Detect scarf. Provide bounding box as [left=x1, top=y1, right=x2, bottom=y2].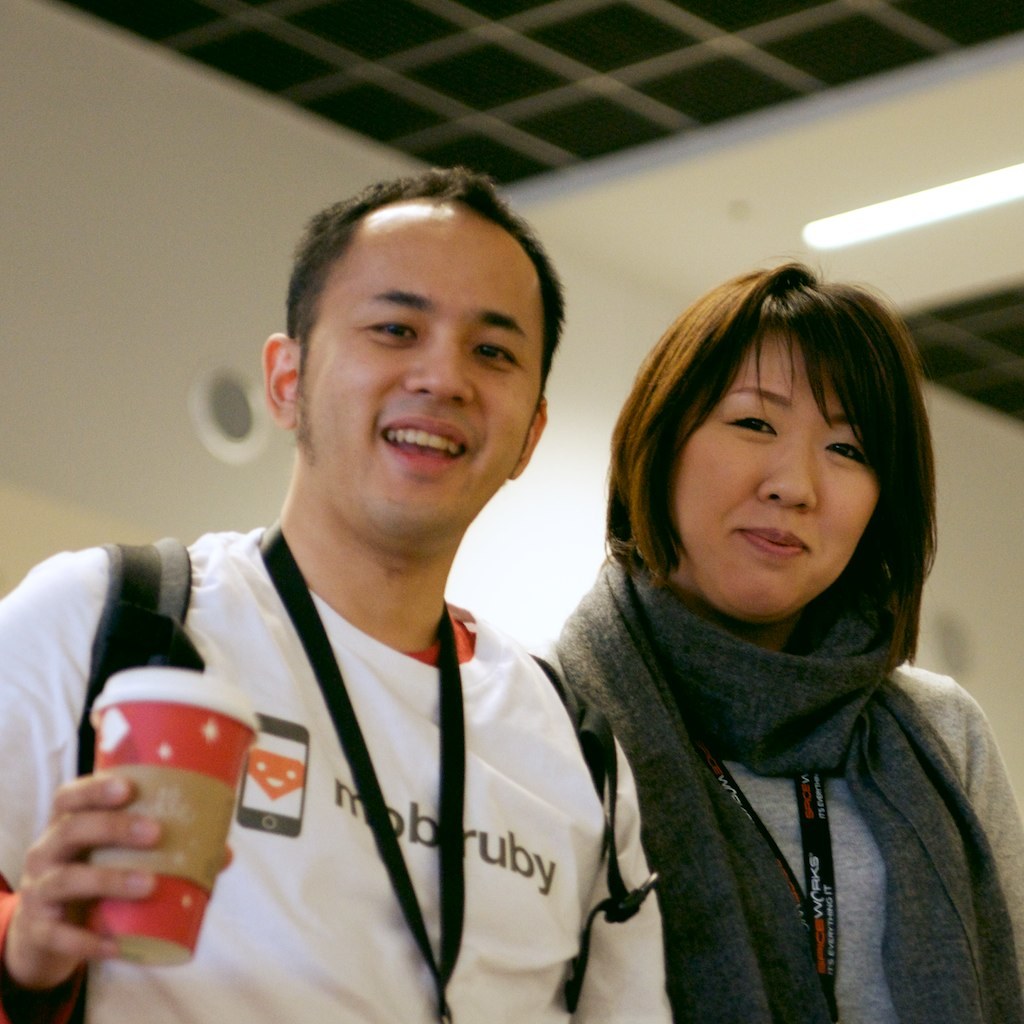
[left=548, top=549, right=1023, bottom=1023].
